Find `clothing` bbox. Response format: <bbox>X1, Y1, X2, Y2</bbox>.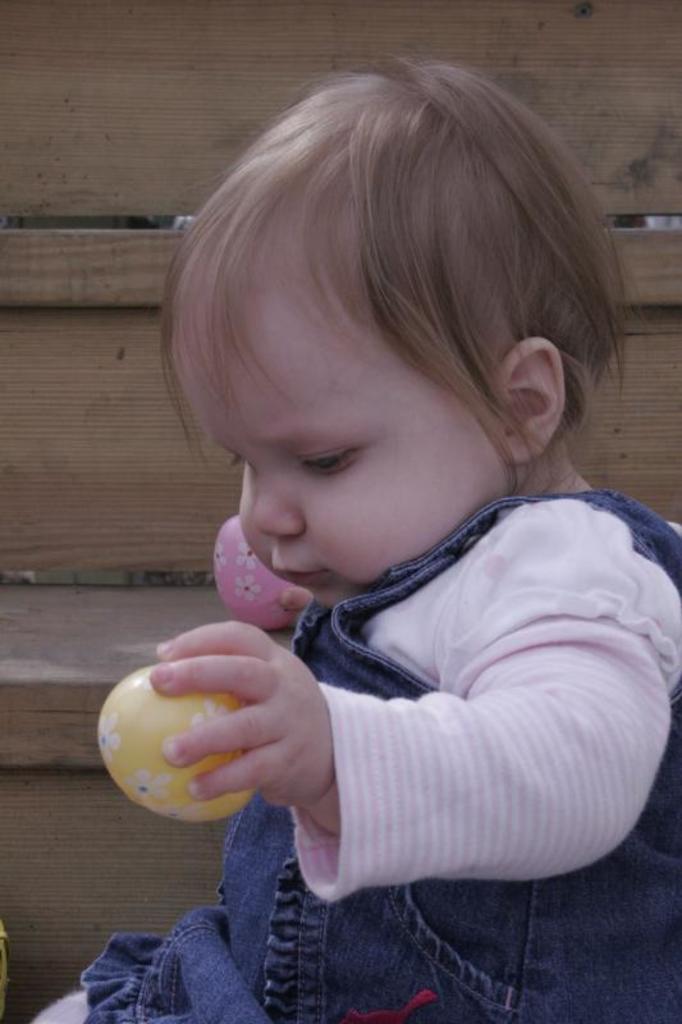
<bbox>77, 490, 681, 1023</bbox>.
